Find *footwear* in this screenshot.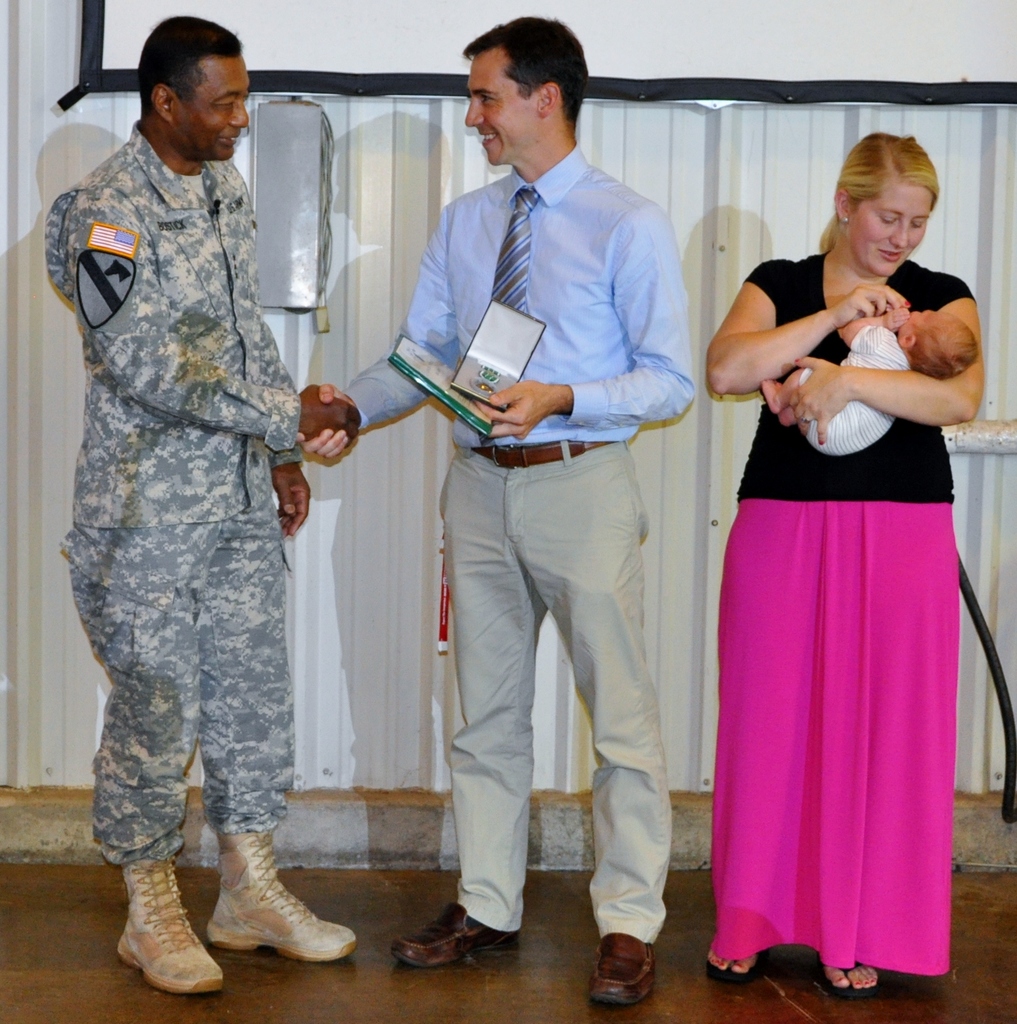
The bounding box for *footwear* is pyautogui.locateOnScreen(380, 903, 515, 957).
